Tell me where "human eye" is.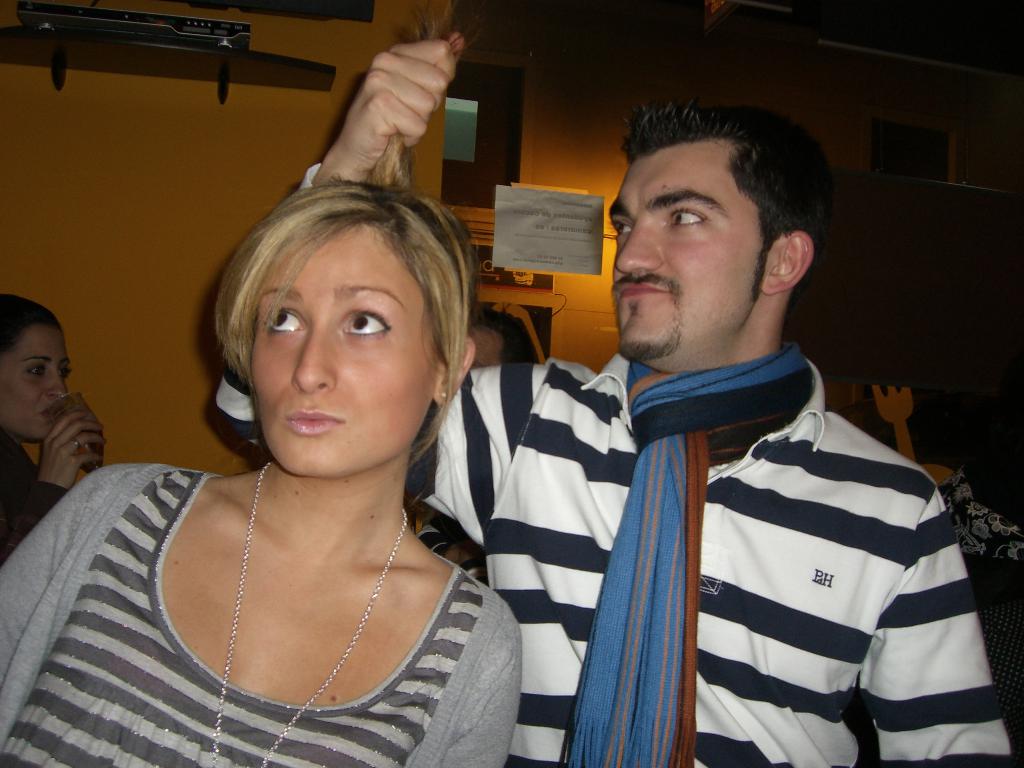
"human eye" is at region(338, 307, 394, 345).
